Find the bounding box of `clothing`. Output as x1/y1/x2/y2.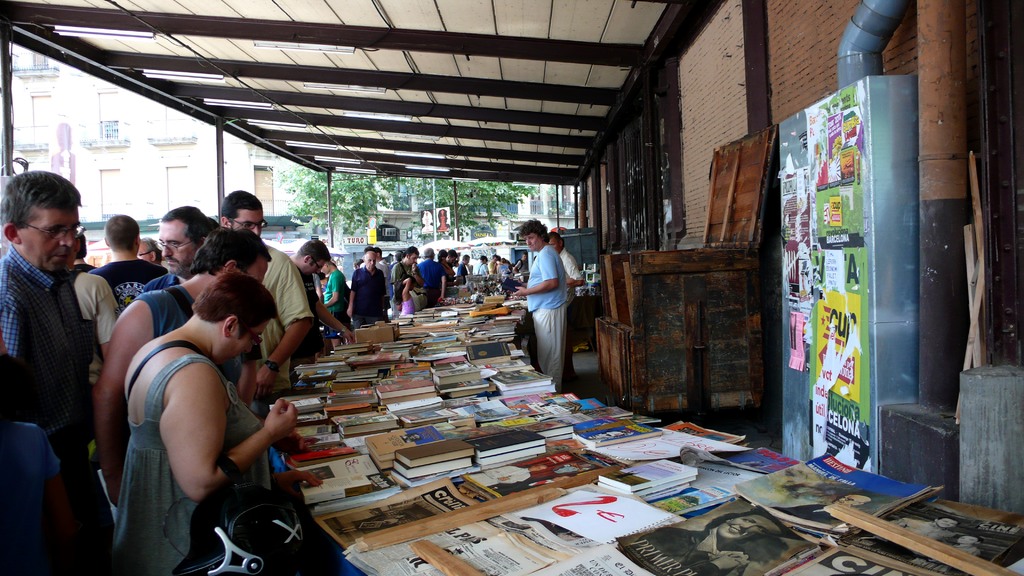
87/258/166/307.
